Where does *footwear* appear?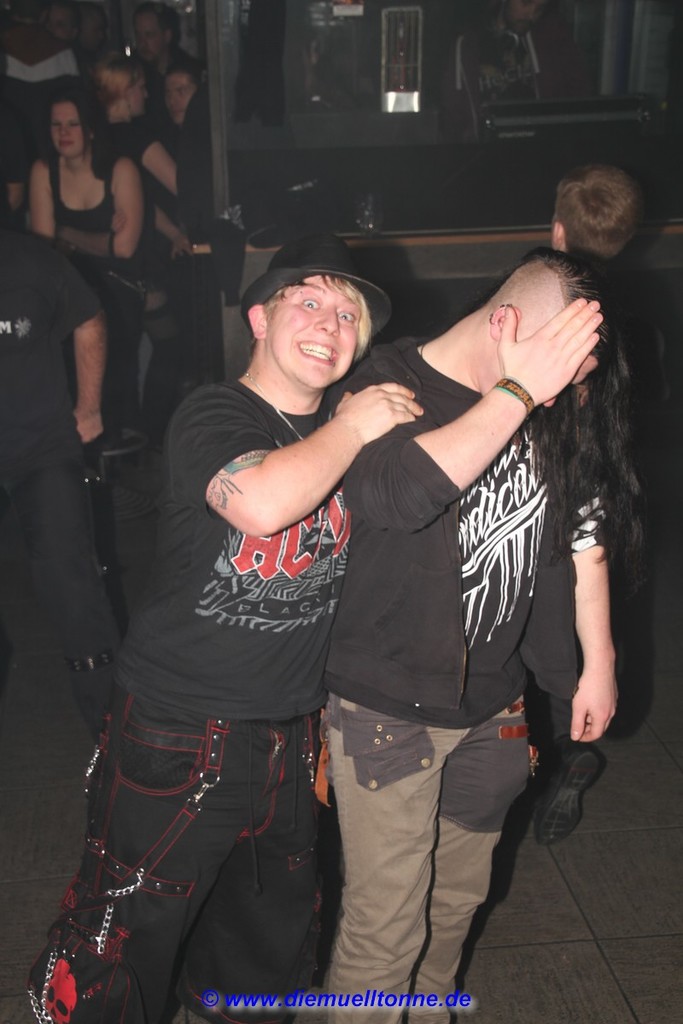
Appears at region(534, 745, 611, 846).
